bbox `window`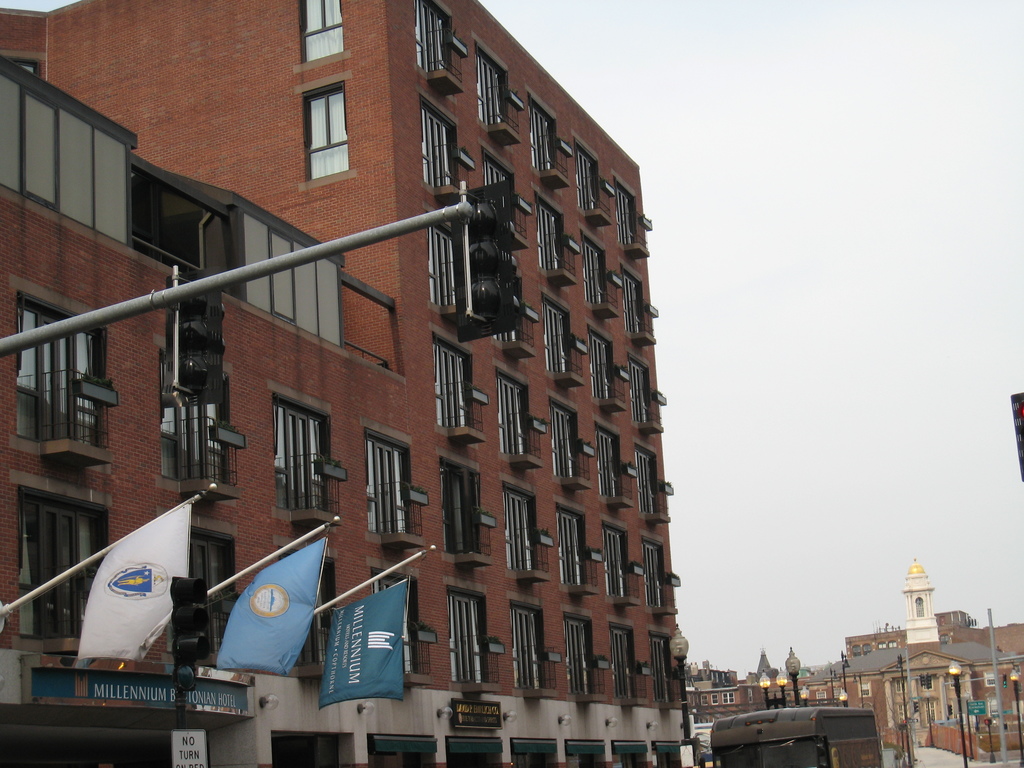
{"left": 502, "top": 477, "right": 540, "bottom": 587}
